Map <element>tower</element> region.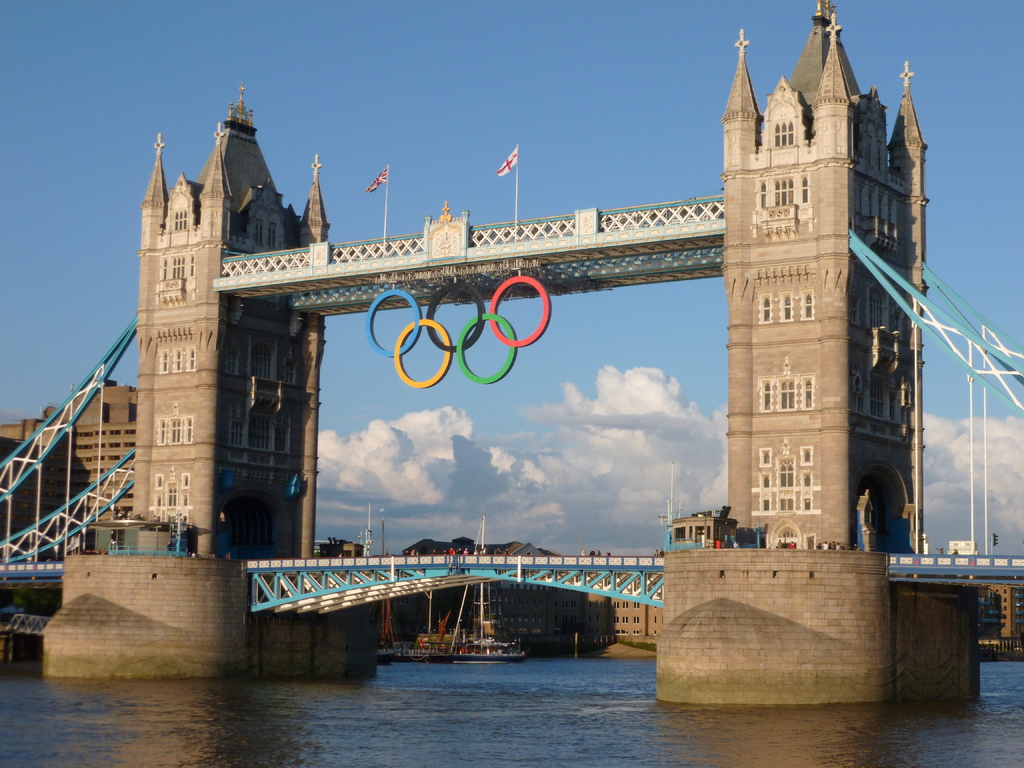
Mapped to 722:0:931:549.
